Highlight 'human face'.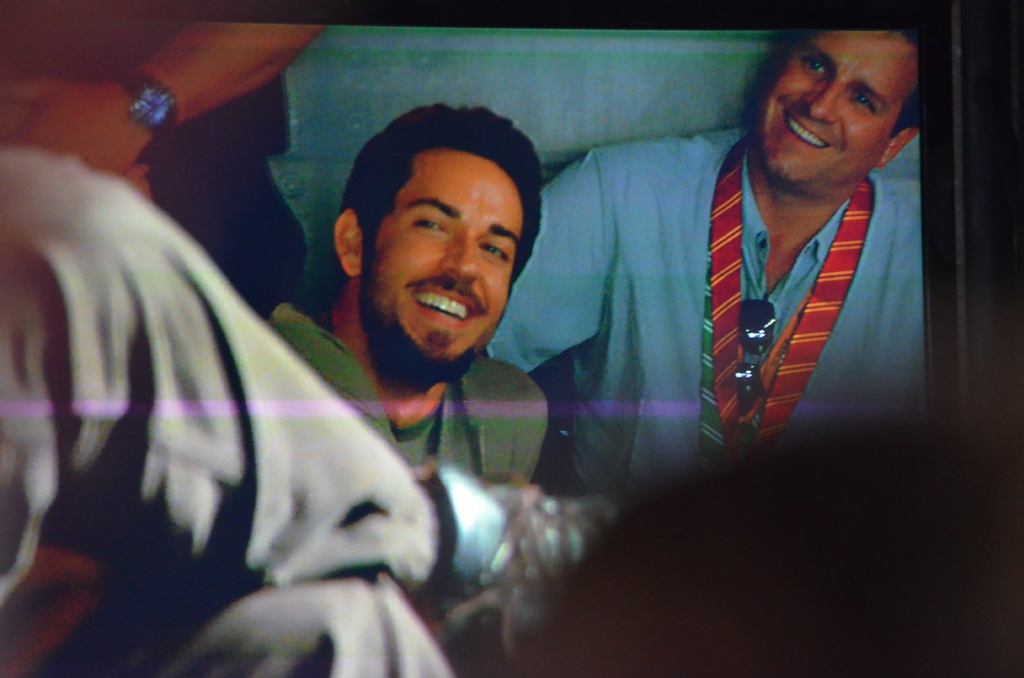
Highlighted region: 376 155 527 365.
